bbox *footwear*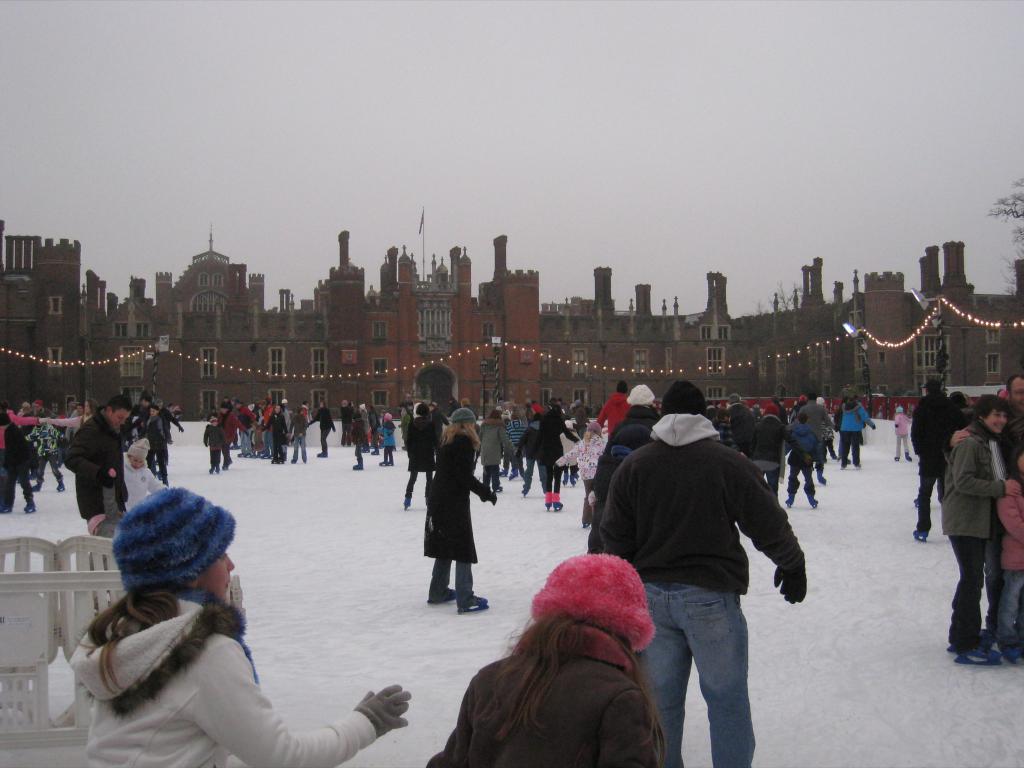
x1=318 y1=454 x2=328 y2=459
